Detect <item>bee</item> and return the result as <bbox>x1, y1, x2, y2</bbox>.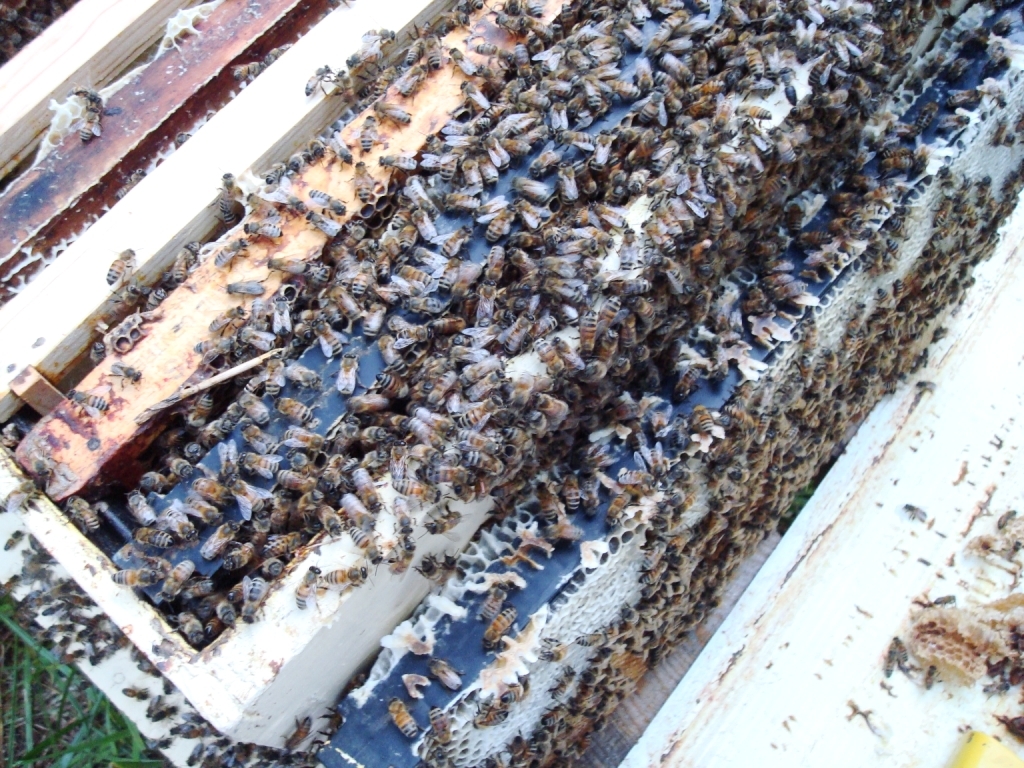
<bbox>19, 591, 39, 601</bbox>.
